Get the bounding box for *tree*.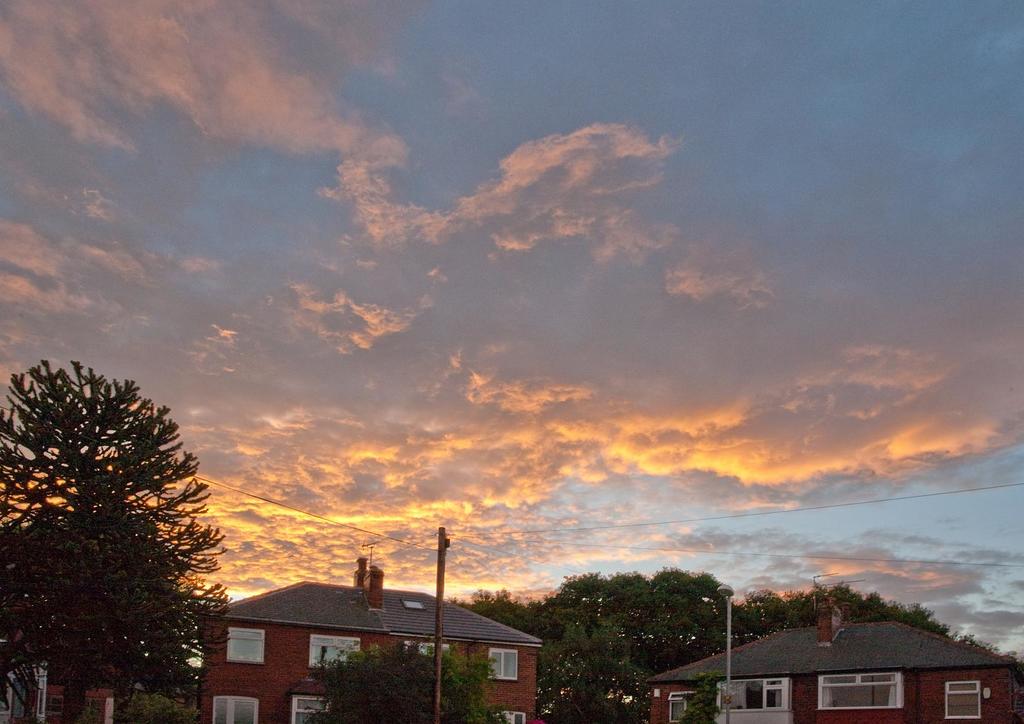
(left=20, top=346, right=227, bottom=711).
